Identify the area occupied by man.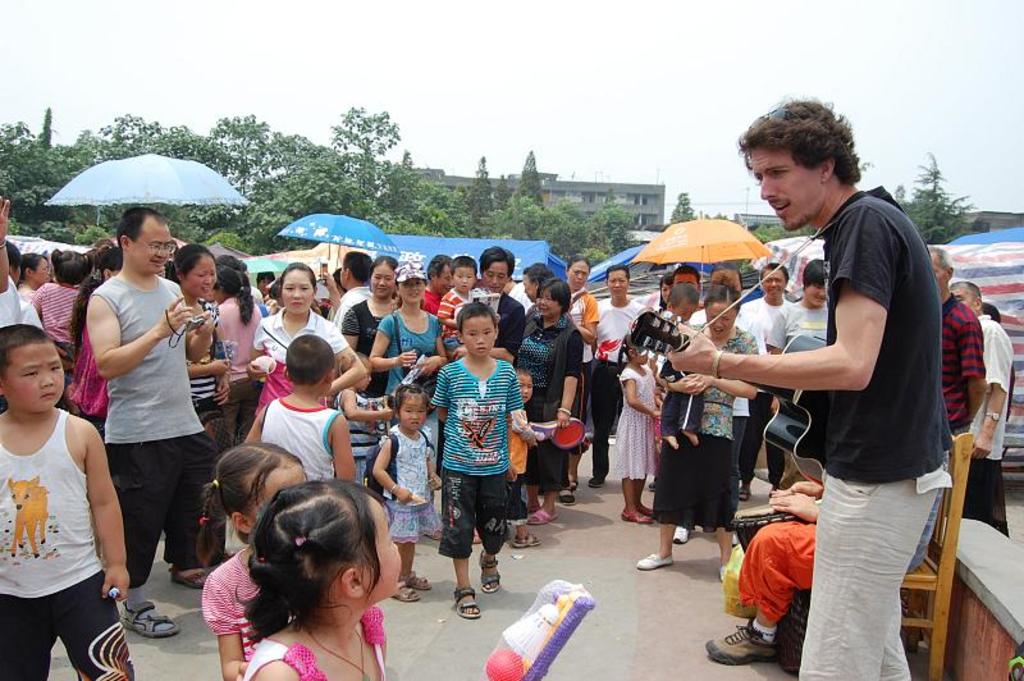
Area: select_region(951, 279, 1015, 540).
